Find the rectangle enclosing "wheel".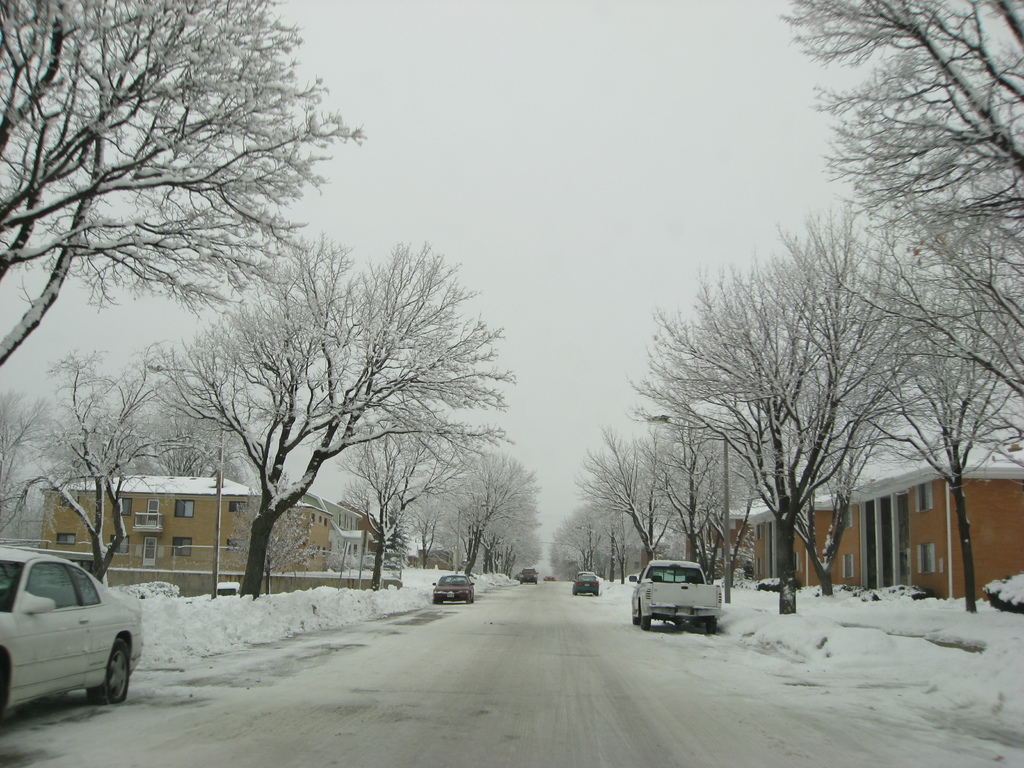
bbox(705, 616, 716, 636).
